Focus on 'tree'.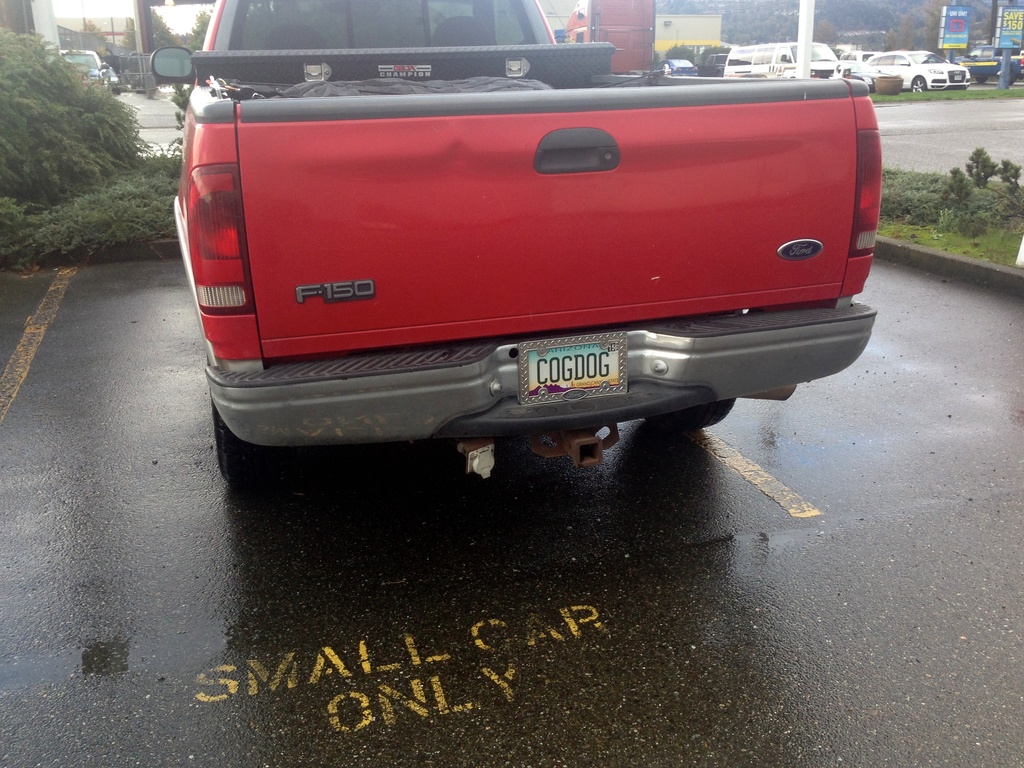
Focused at l=115, t=3, r=181, b=56.
